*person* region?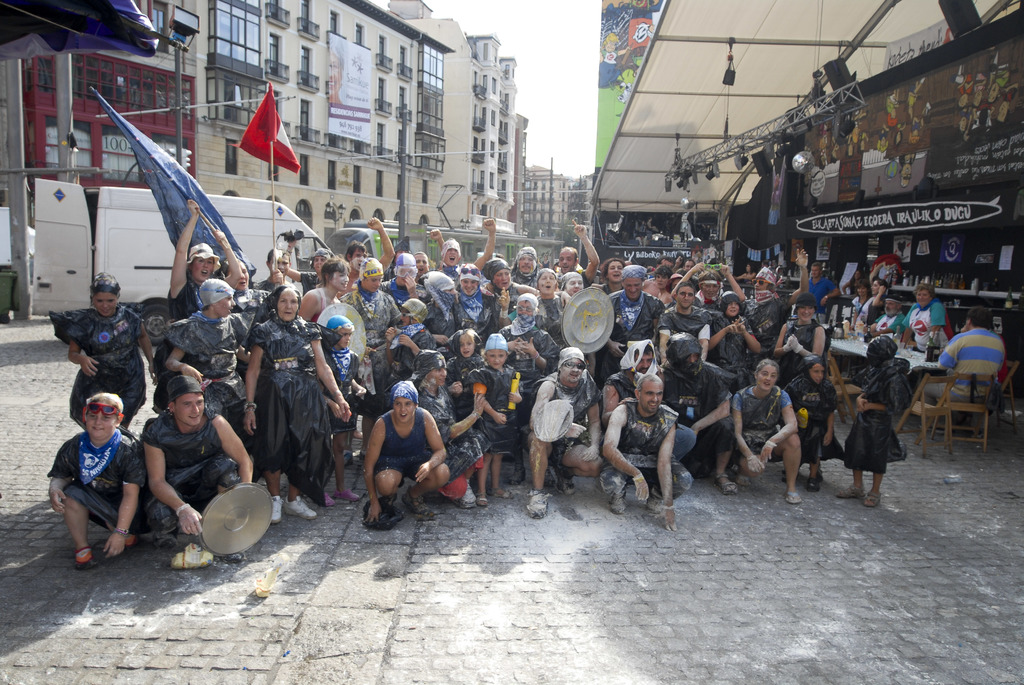
pyautogui.locateOnScreen(598, 262, 667, 371)
